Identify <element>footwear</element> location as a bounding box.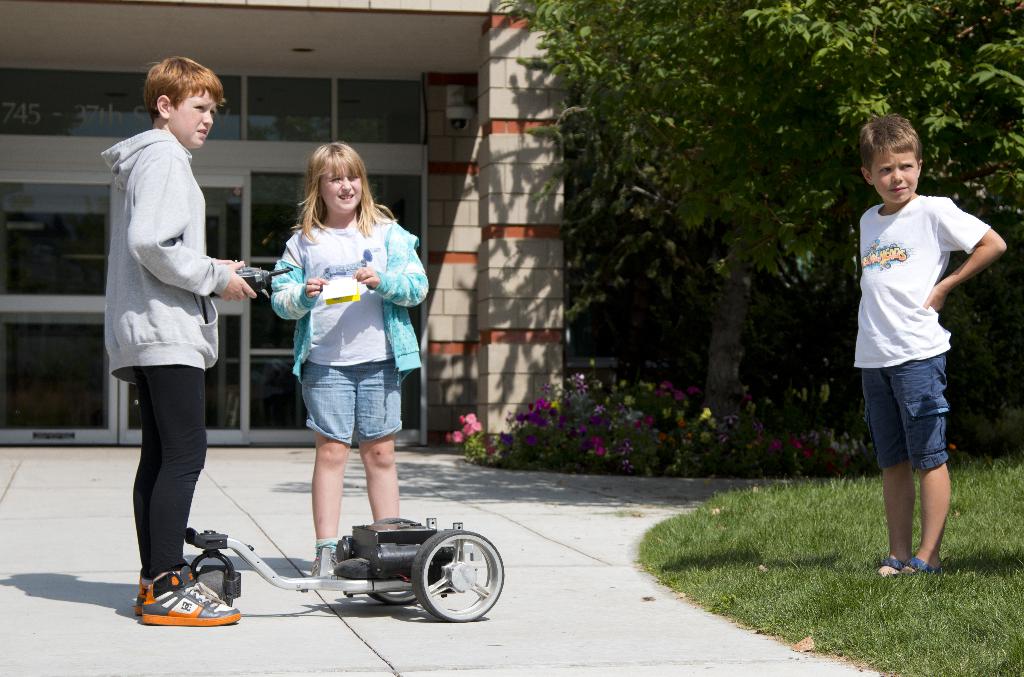
{"x1": 903, "y1": 557, "x2": 942, "y2": 578}.
